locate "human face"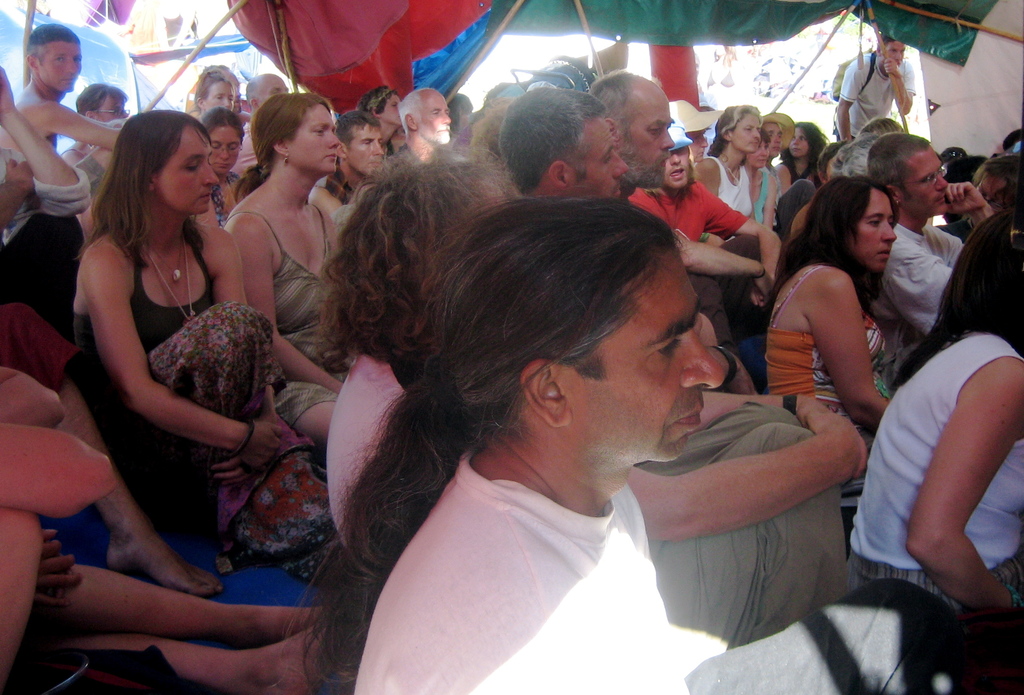
(209,127,239,170)
